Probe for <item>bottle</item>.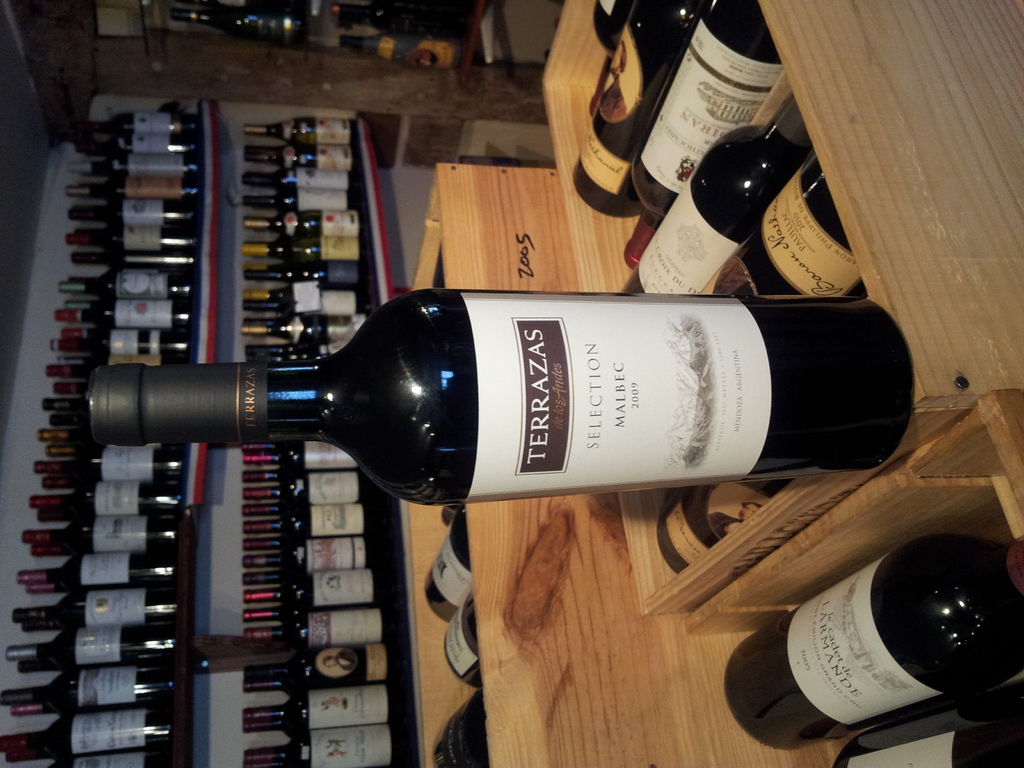
Probe result: BBox(246, 211, 360, 243).
